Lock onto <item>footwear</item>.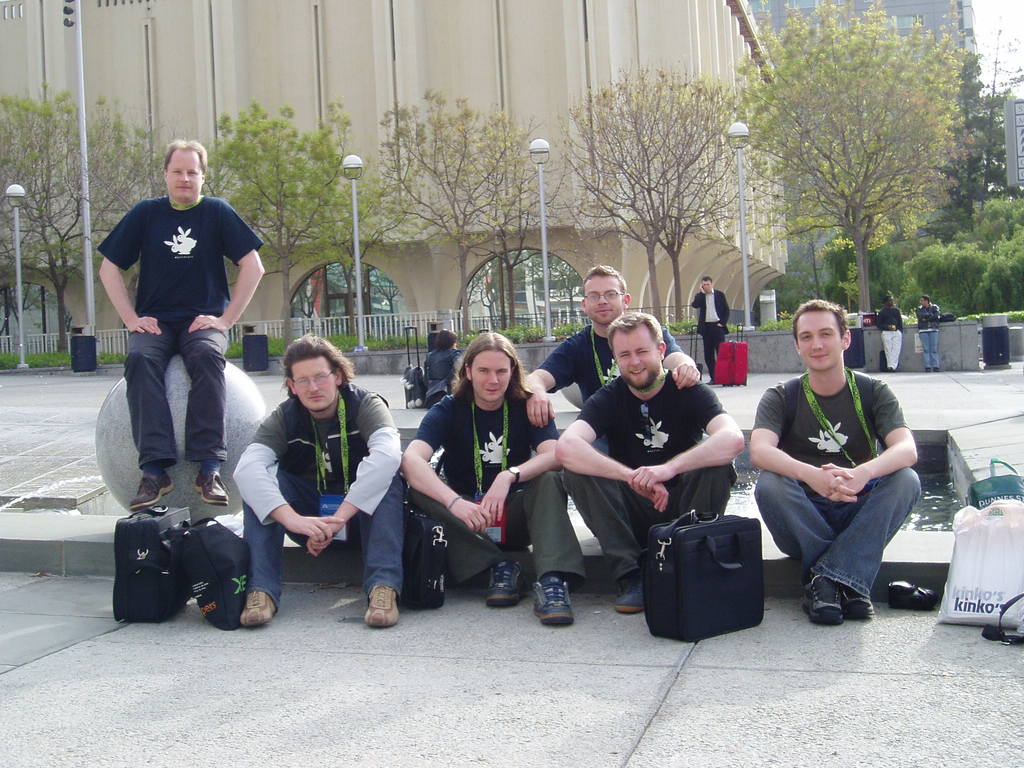
Locked: left=524, top=563, right=589, bottom=640.
